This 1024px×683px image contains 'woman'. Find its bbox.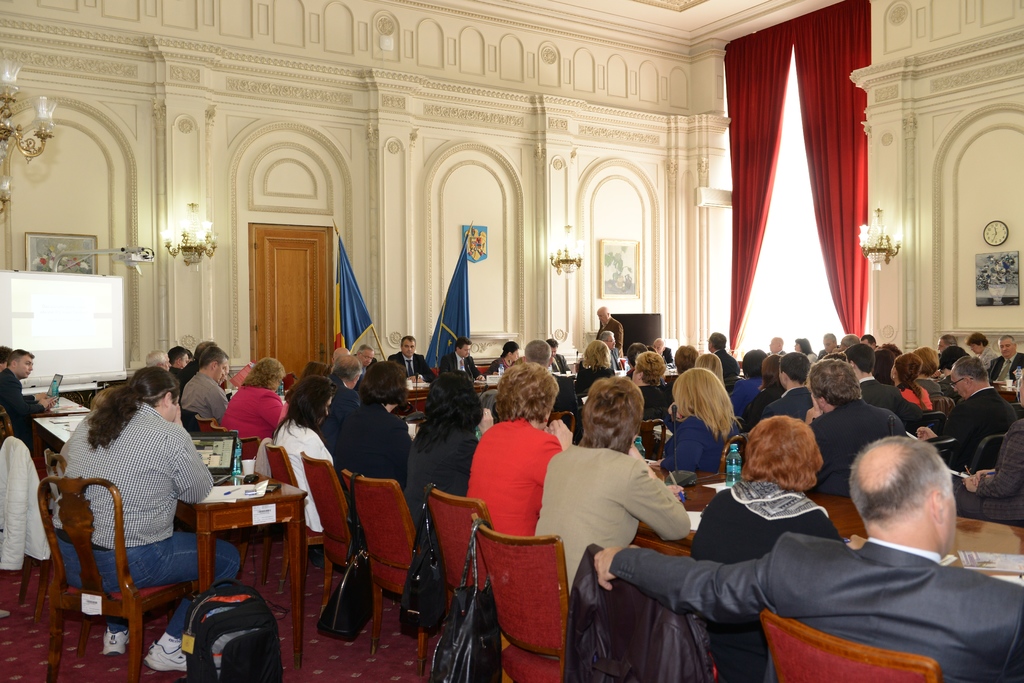
bbox=(671, 396, 889, 677).
